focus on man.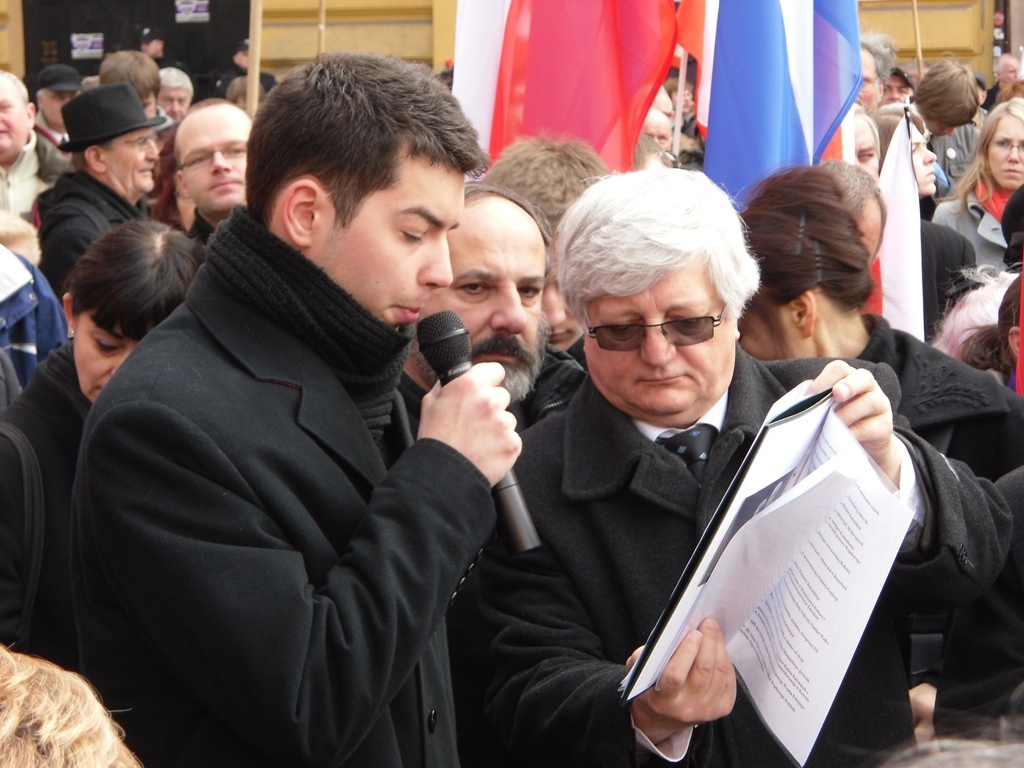
Focused at 461 174 1015 767.
